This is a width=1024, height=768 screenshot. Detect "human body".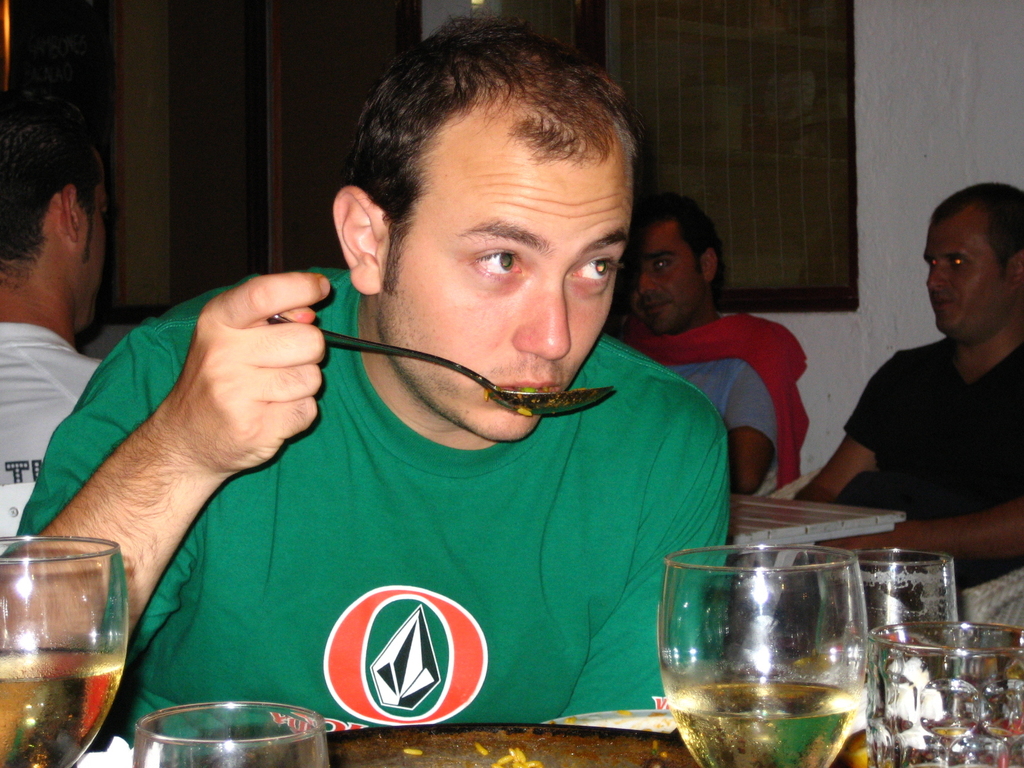
[left=804, top=184, right=1023, bottom=584].
